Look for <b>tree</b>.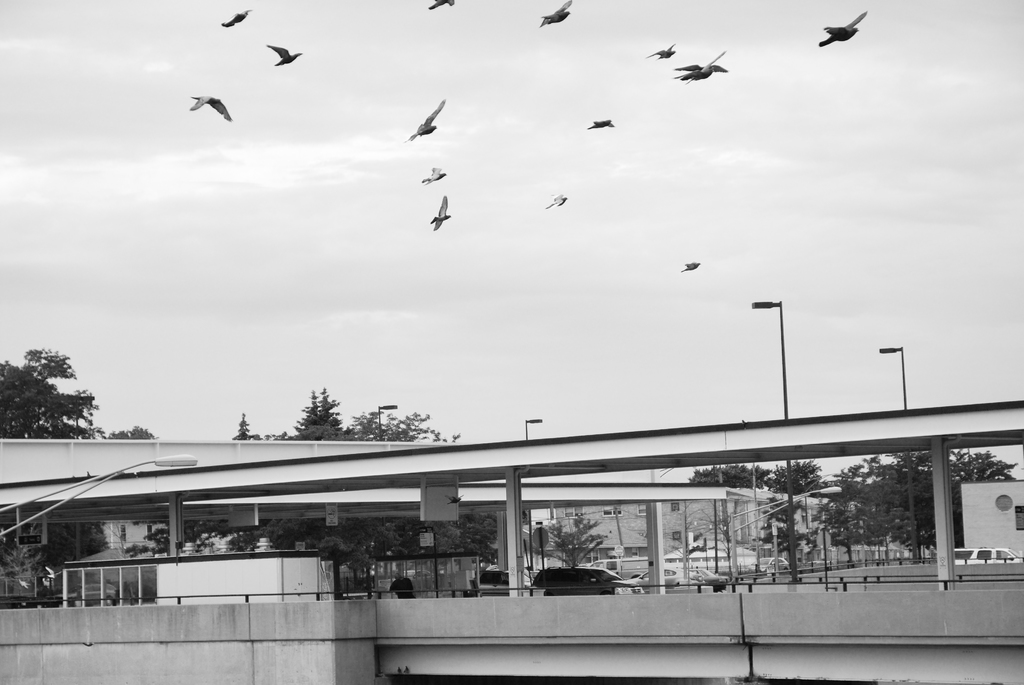
Found: select_region(125, 507, 229, 558).
